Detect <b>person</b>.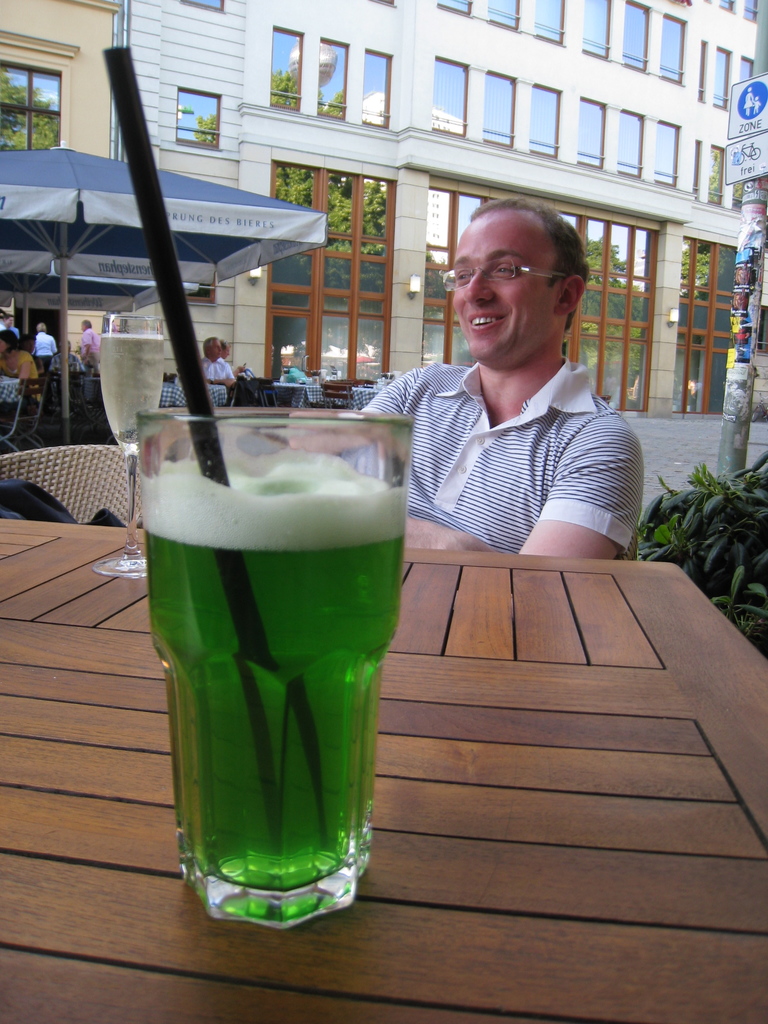
Detected at x1=79 y1=318 x2=98 y2=371.
